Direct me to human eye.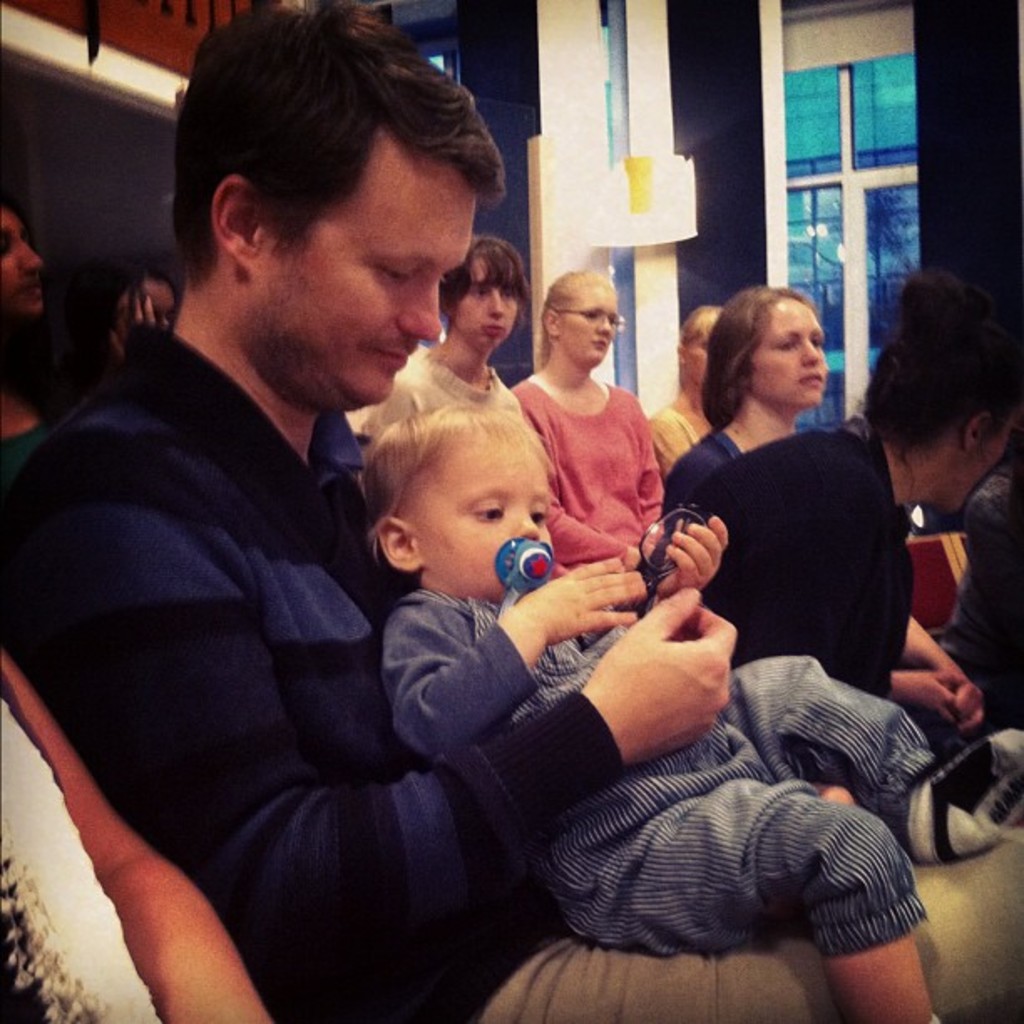
Direction: {"left": 475, "top": 497, "right": 510, "bottom": 524}.
